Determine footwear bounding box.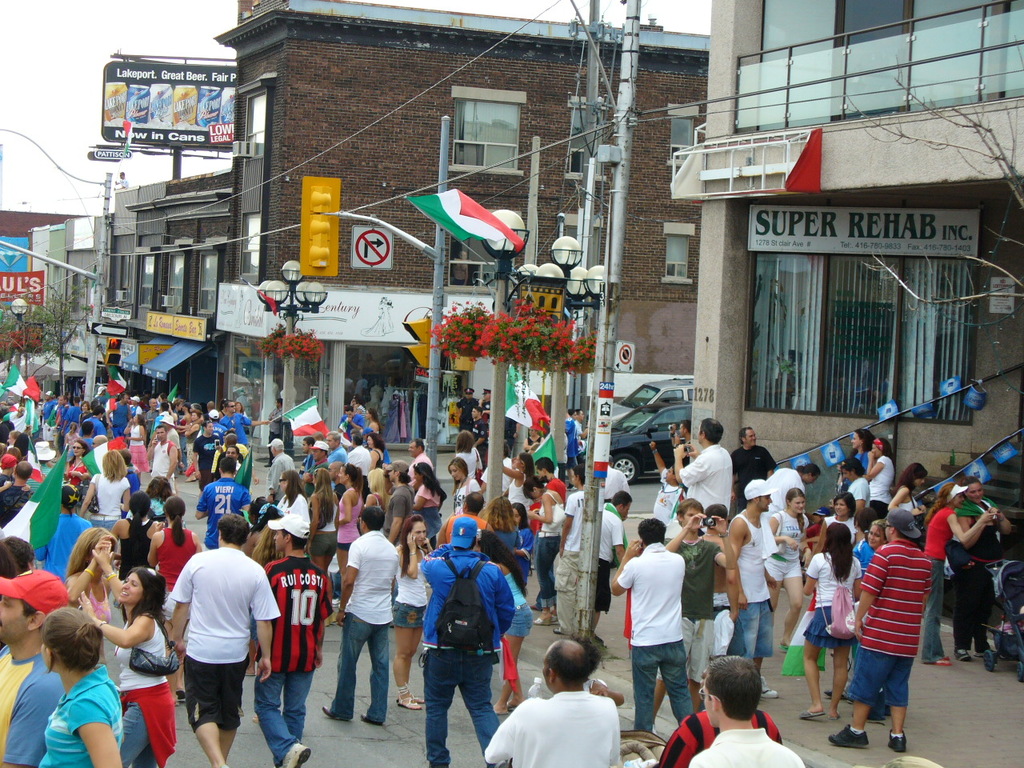
Determined: left=534, top=610, right=550, bottom=630.
